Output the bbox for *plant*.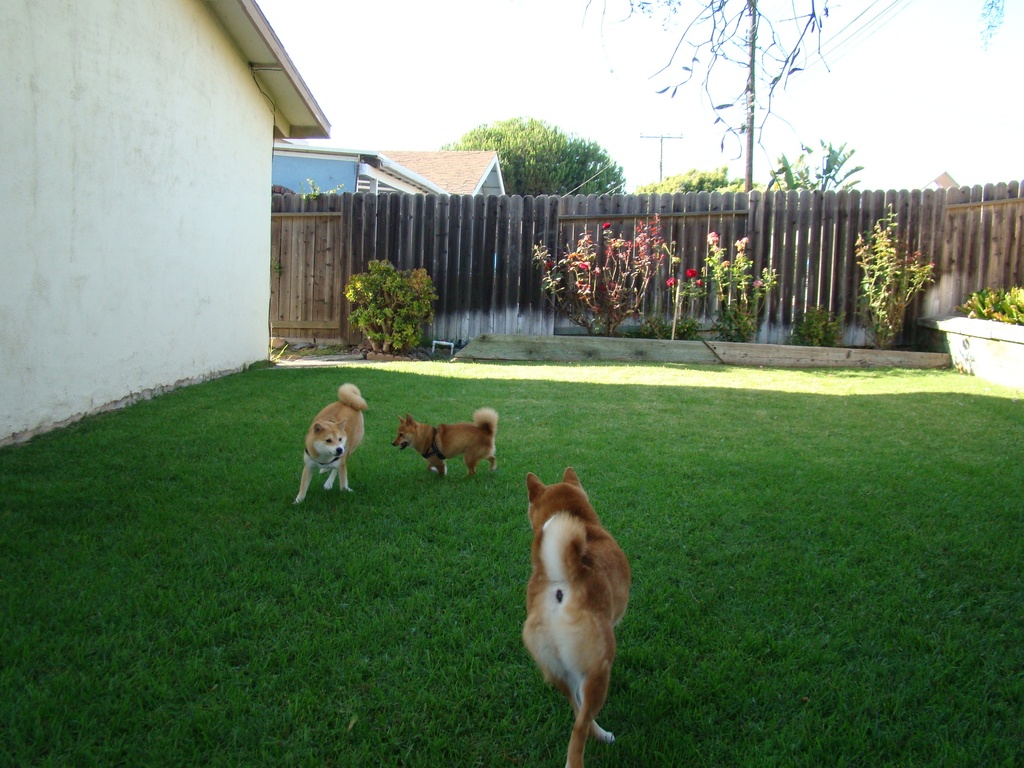
525/209/669/341.
